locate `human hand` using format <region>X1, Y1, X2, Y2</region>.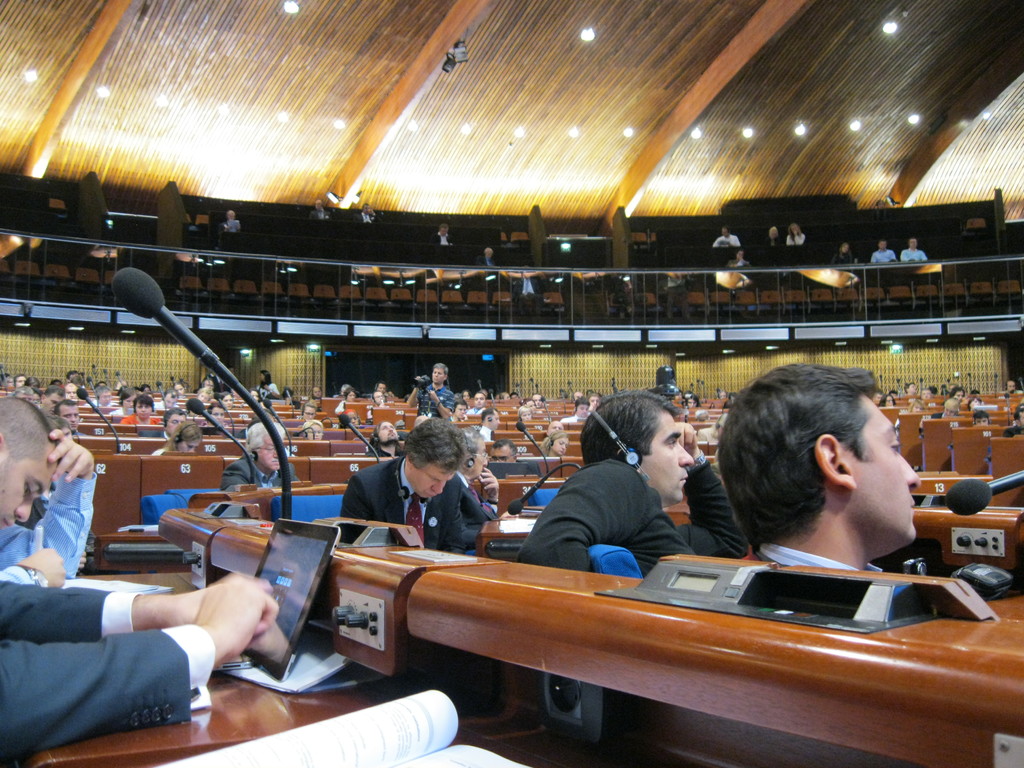
<region>15, 544, 68, 591</region>.
